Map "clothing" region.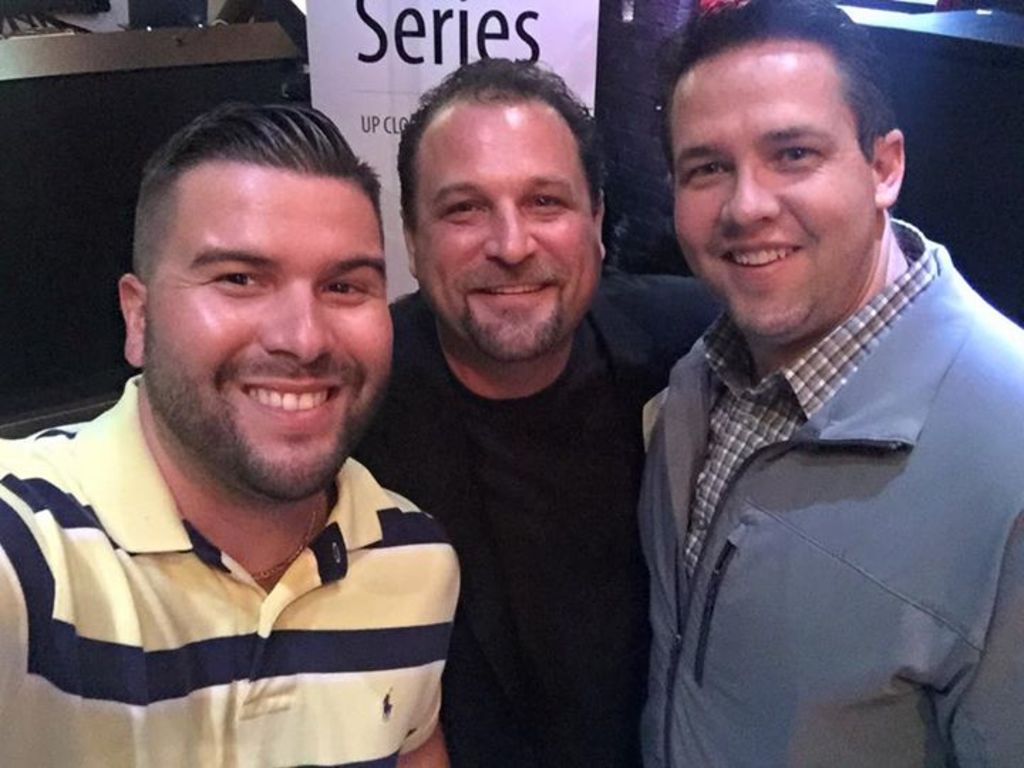
Mapped to [0, 363, 468, 767].
